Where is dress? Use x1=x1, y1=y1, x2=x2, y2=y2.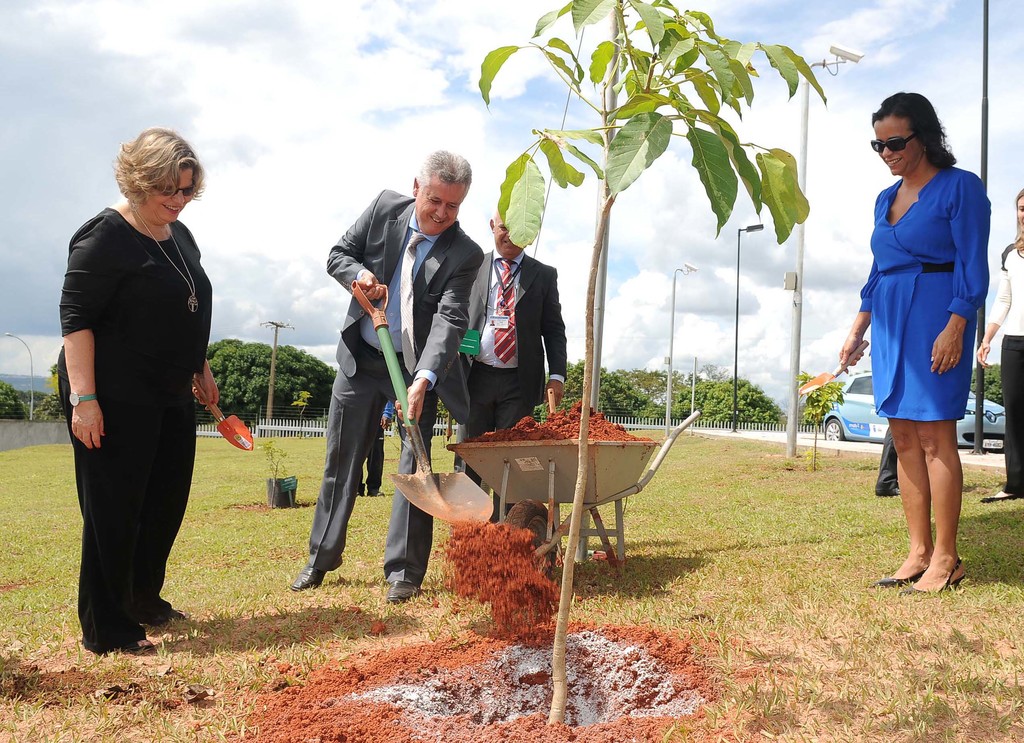
x1=851, y1=135, x2=980, y2=446.
